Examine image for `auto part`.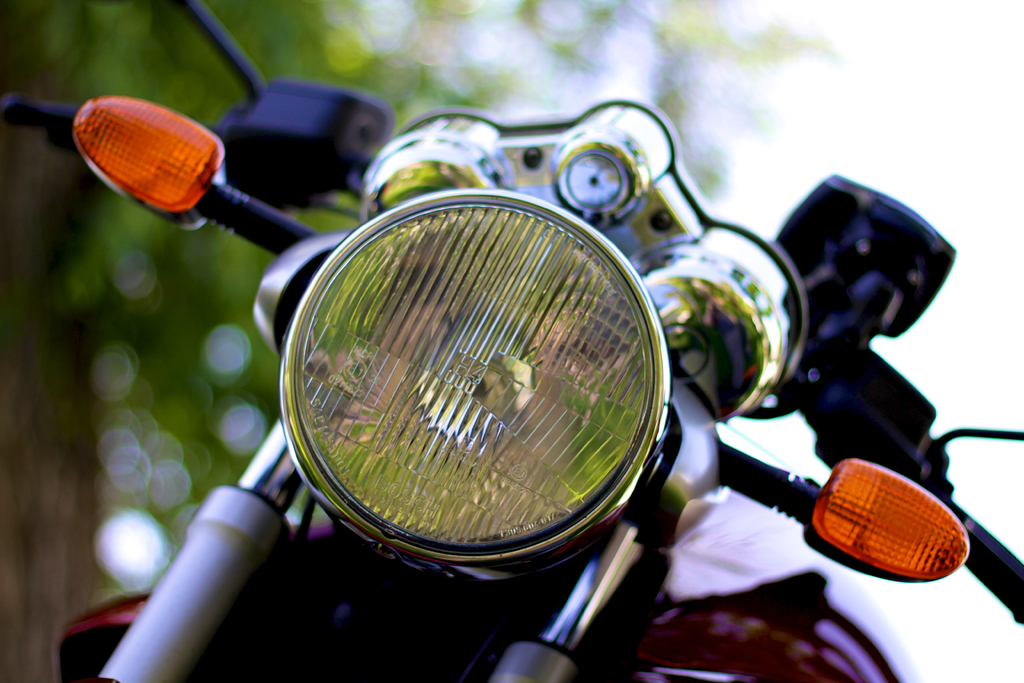
Examination result: (270,197,690,548).
